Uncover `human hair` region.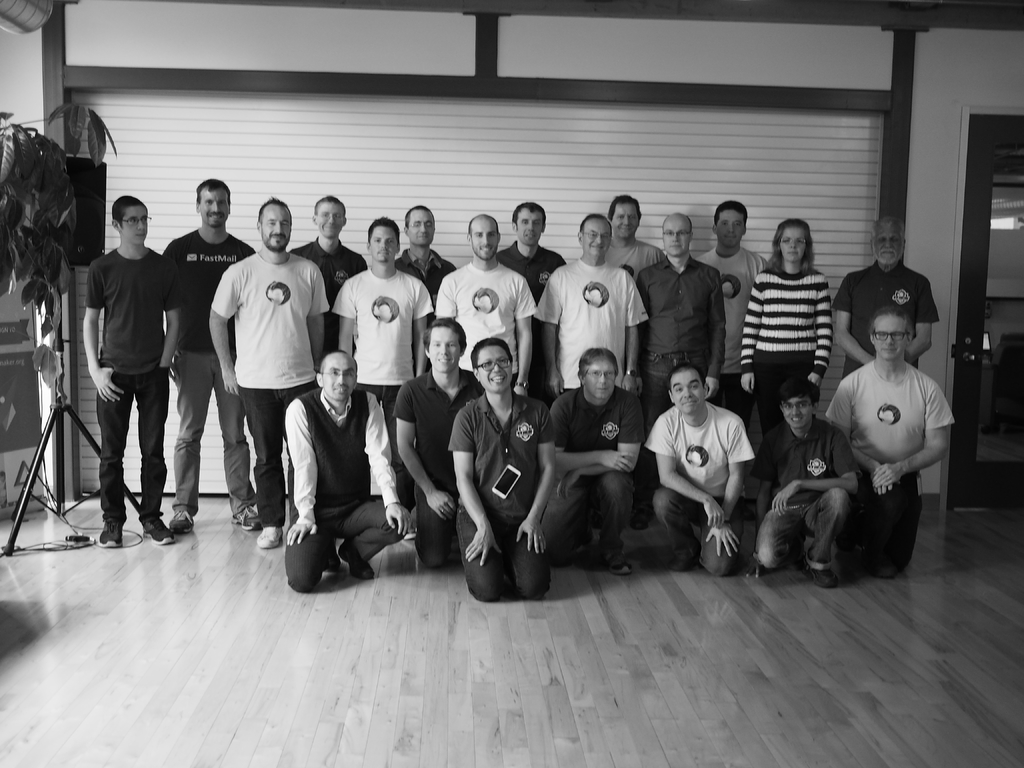
Uncovered: [255,193,291,214].
